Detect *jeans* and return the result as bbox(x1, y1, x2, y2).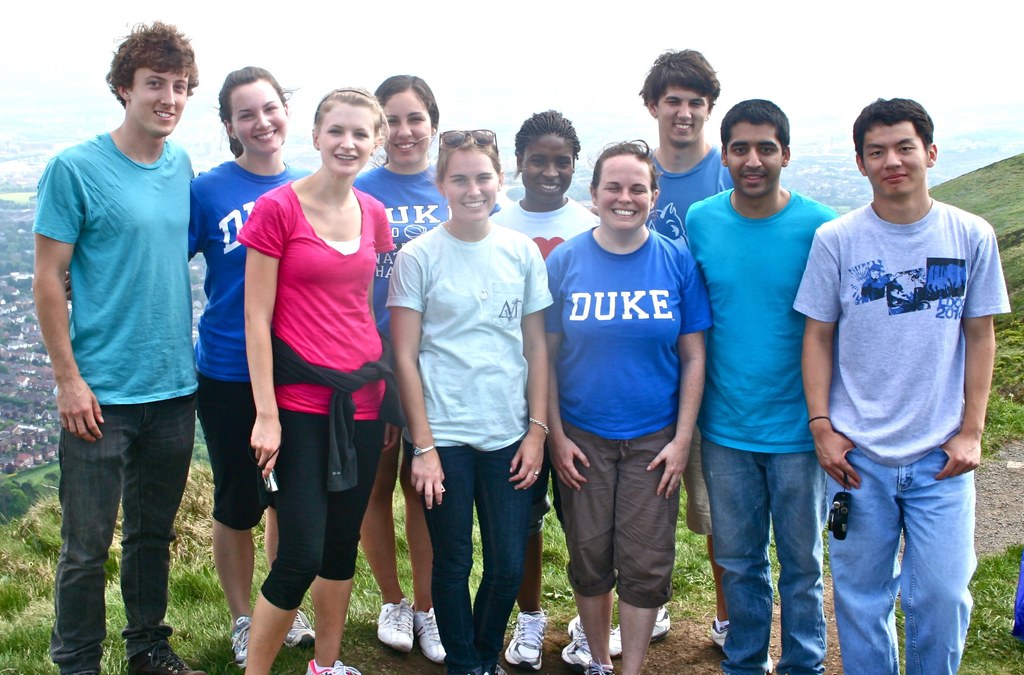
bbox(823, 448, 975, 674).
